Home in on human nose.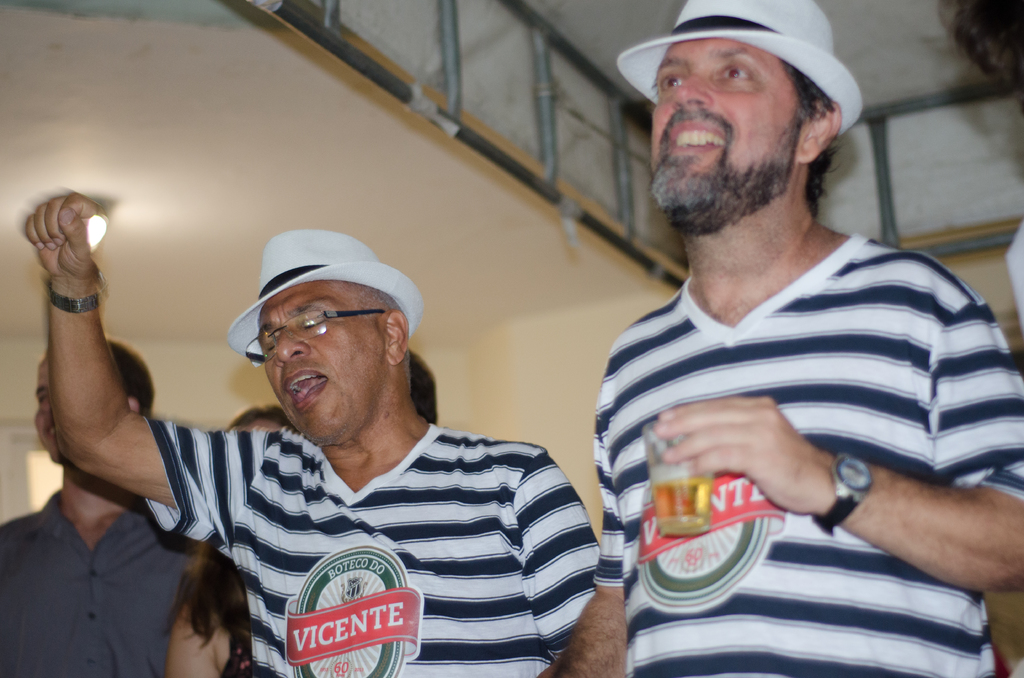
Homed in at box(42, 396, 50, 410).
